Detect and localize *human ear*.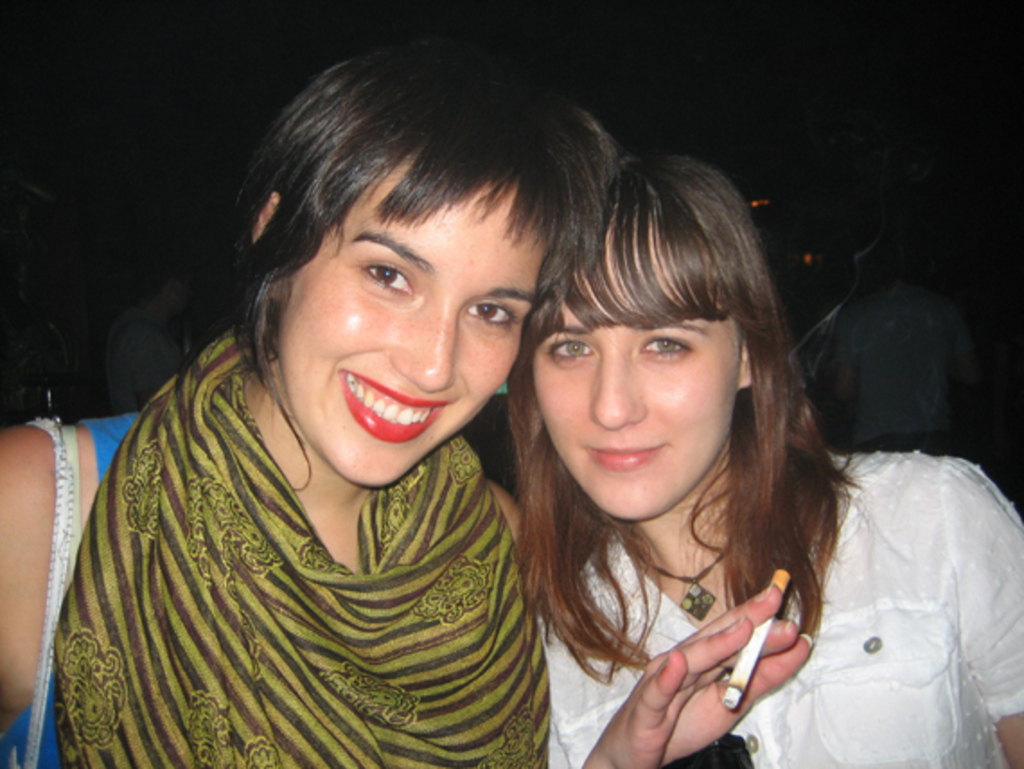
Localized at bbox=[253, 194, 287, 295].
